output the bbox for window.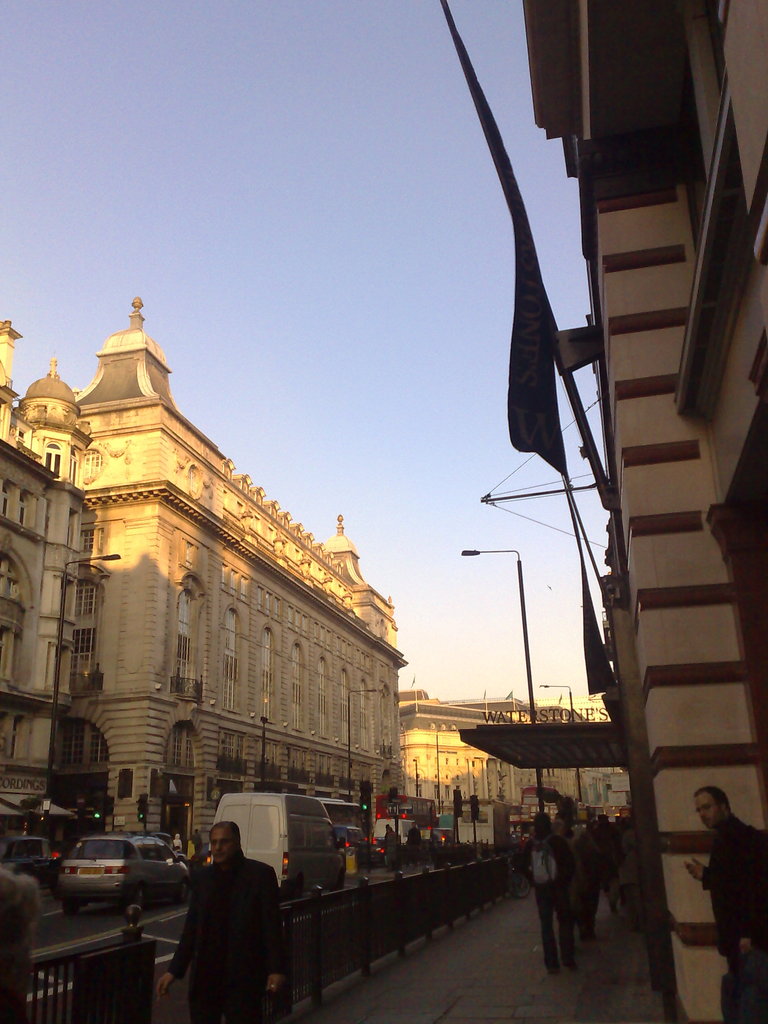
pyautogui.locateOnScreen(72, 630, 95, 665).
